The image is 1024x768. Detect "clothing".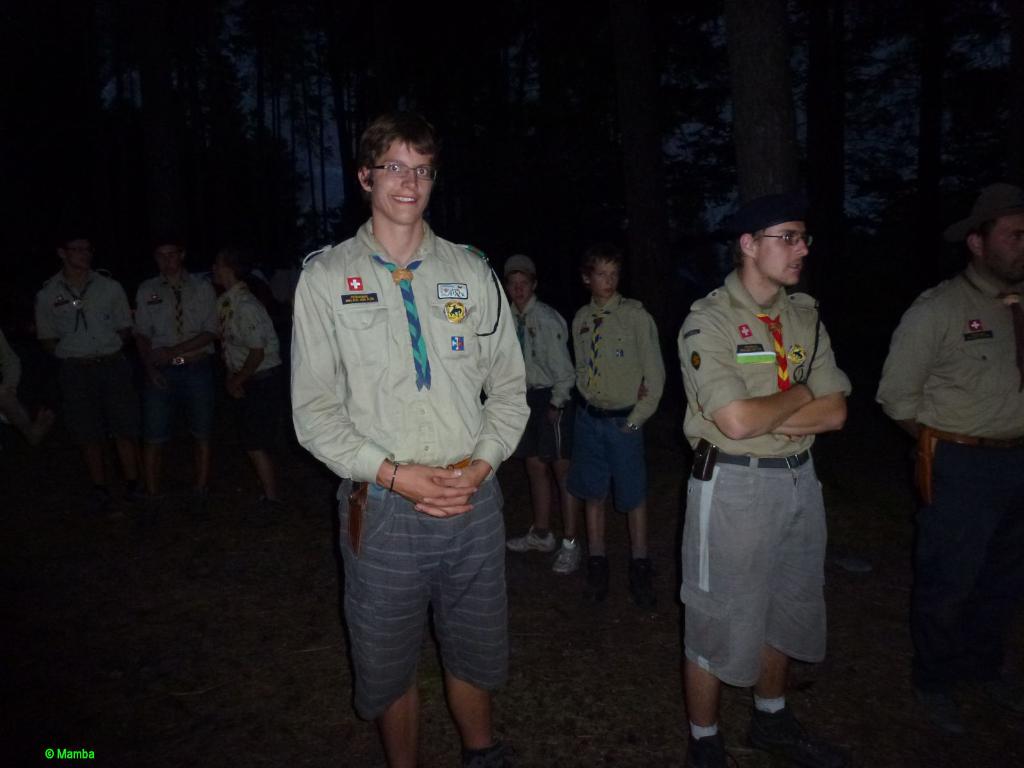
Detection: (877, 266, 1023, 688).
